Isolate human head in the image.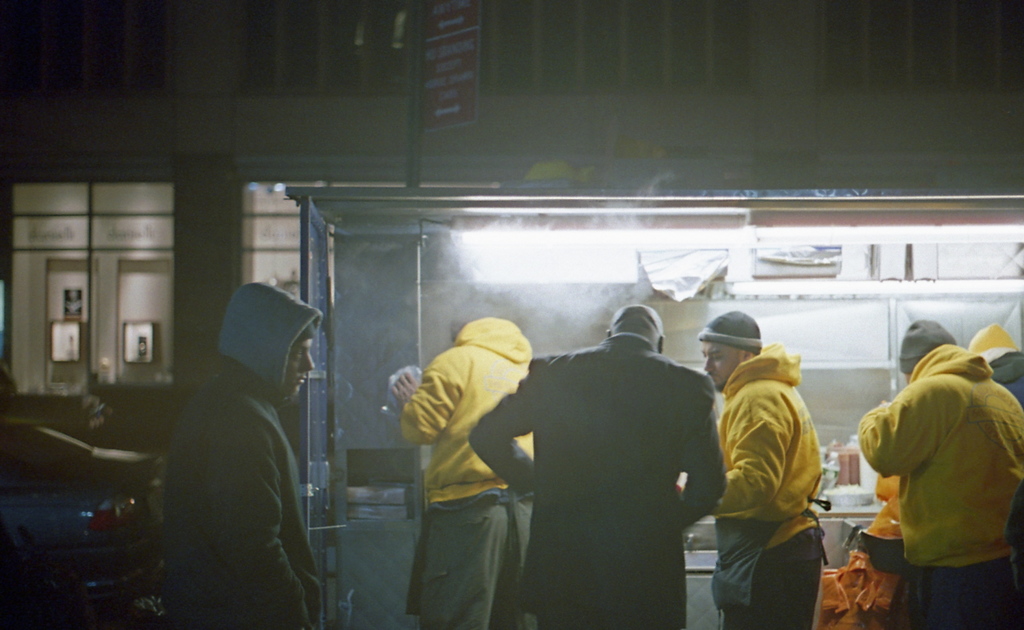
Isolated region: left=698, top=311, right=763, bottom=385.
